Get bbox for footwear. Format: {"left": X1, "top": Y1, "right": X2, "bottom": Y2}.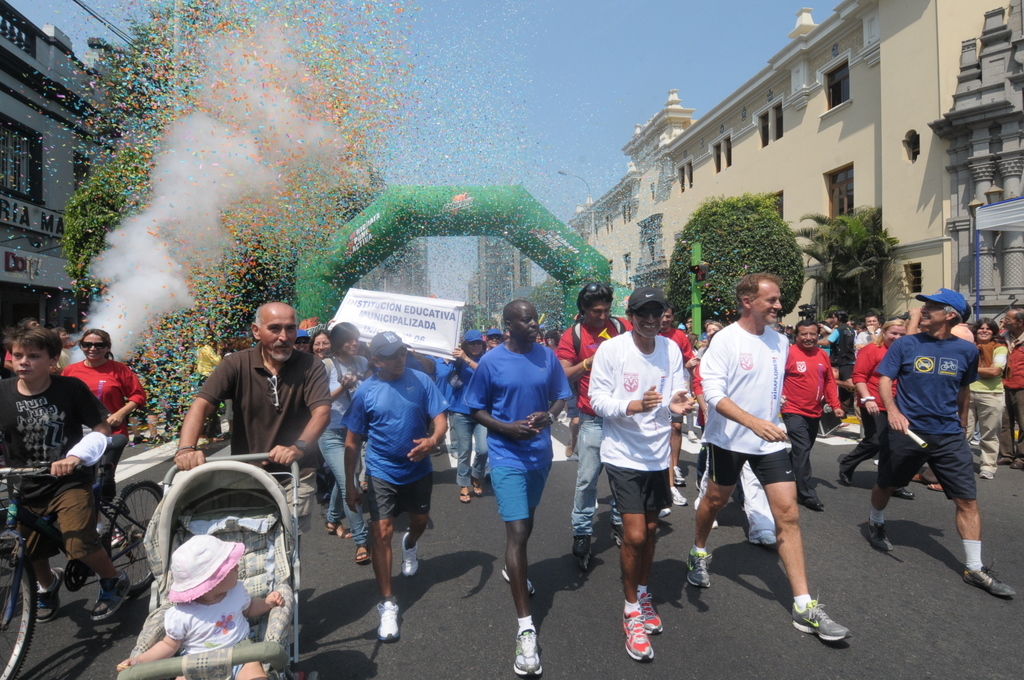
{"left": 460, "top": 491, "right": 470, "bottom": 503}.
